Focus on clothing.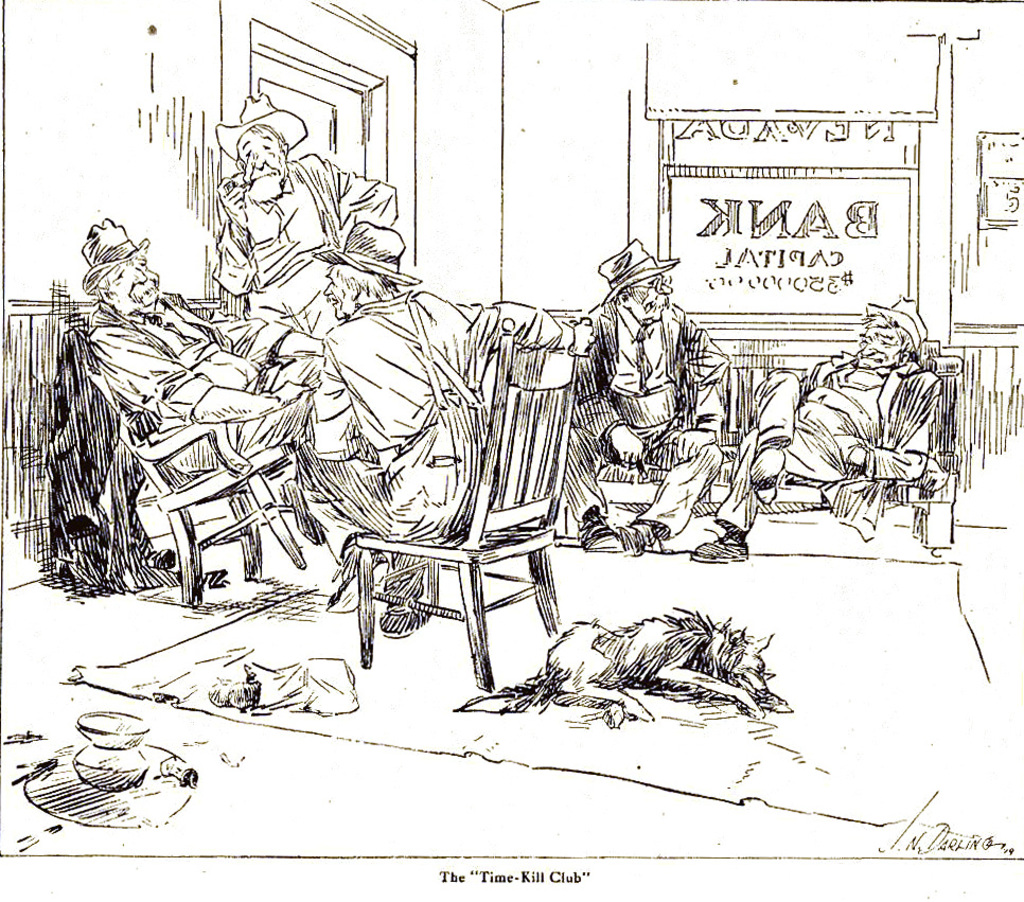
Focused at (left=547, top=301, right=735, bottom=543).
